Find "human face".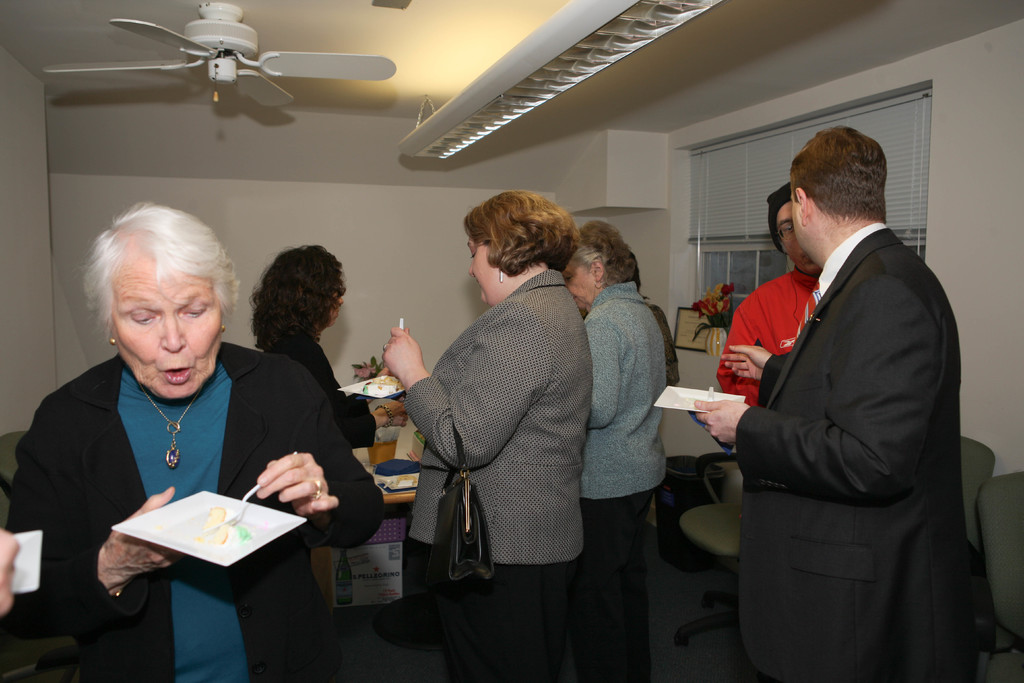
113, 267, 225, 401.
